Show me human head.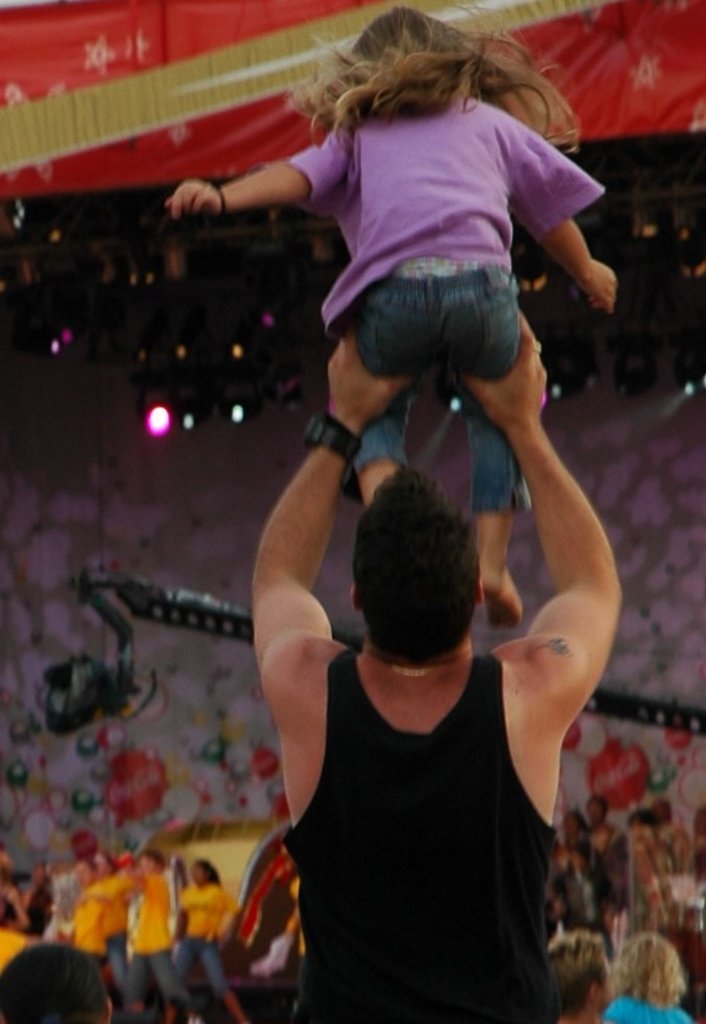
human head is here: 619,931,678,1000.
